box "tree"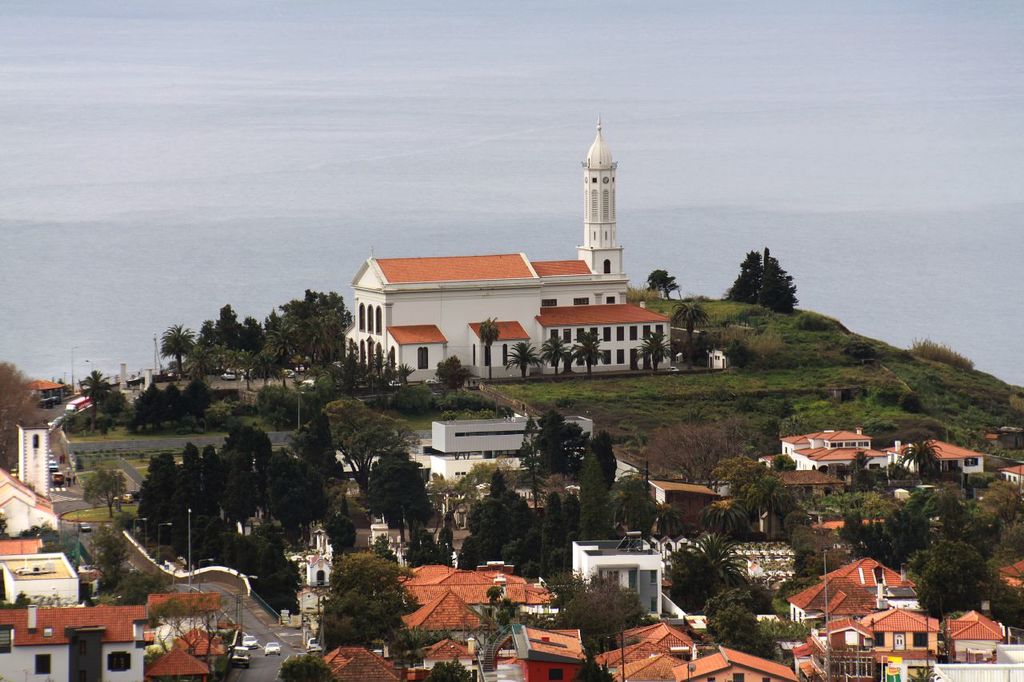
[282,652,330,681]
